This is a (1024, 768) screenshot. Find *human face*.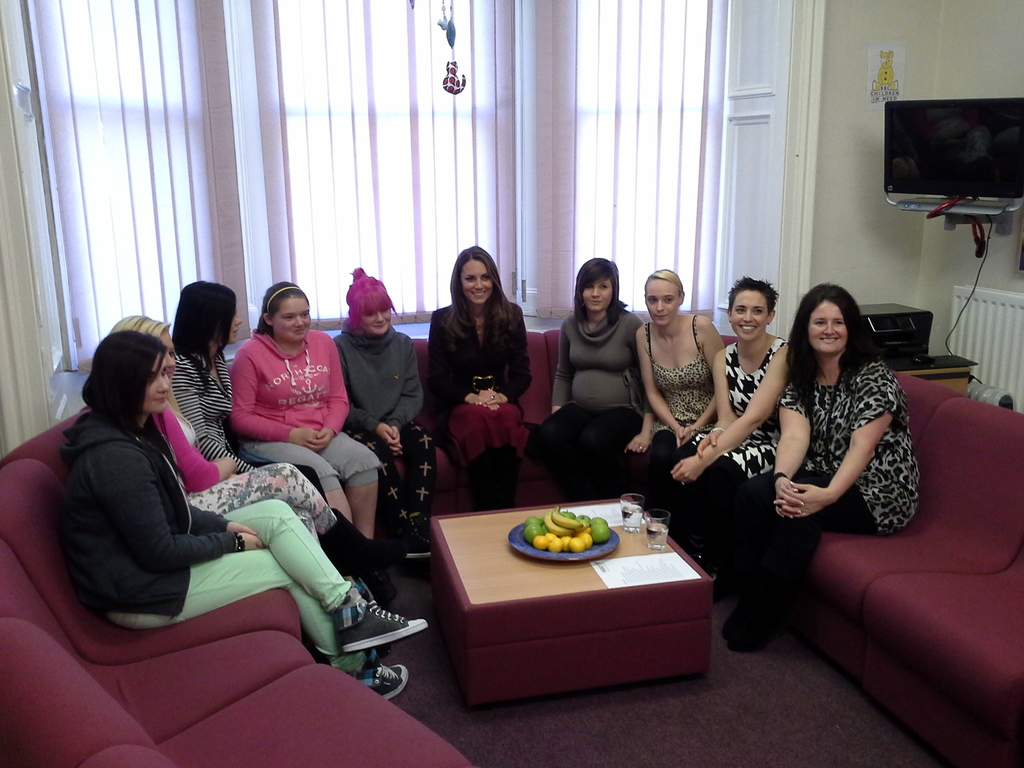
Bounding box: <bbox>810, 301, 854, 348</bbox>.
